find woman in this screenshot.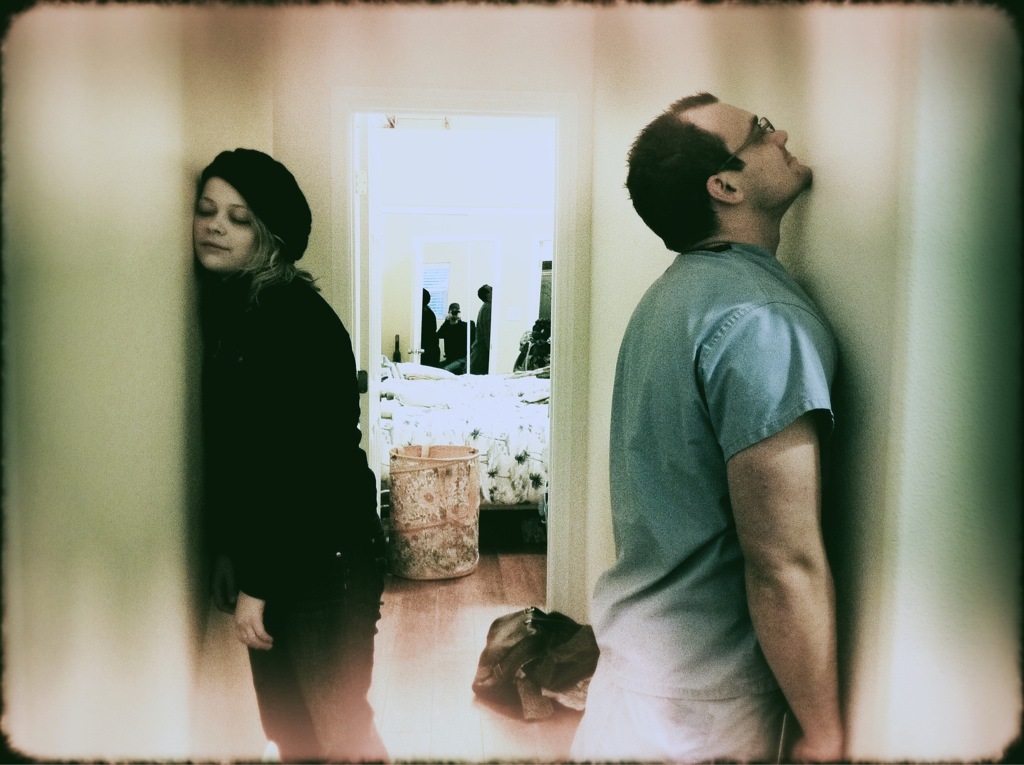
The bounding box for woman is box(171, 136, 382, 726).
